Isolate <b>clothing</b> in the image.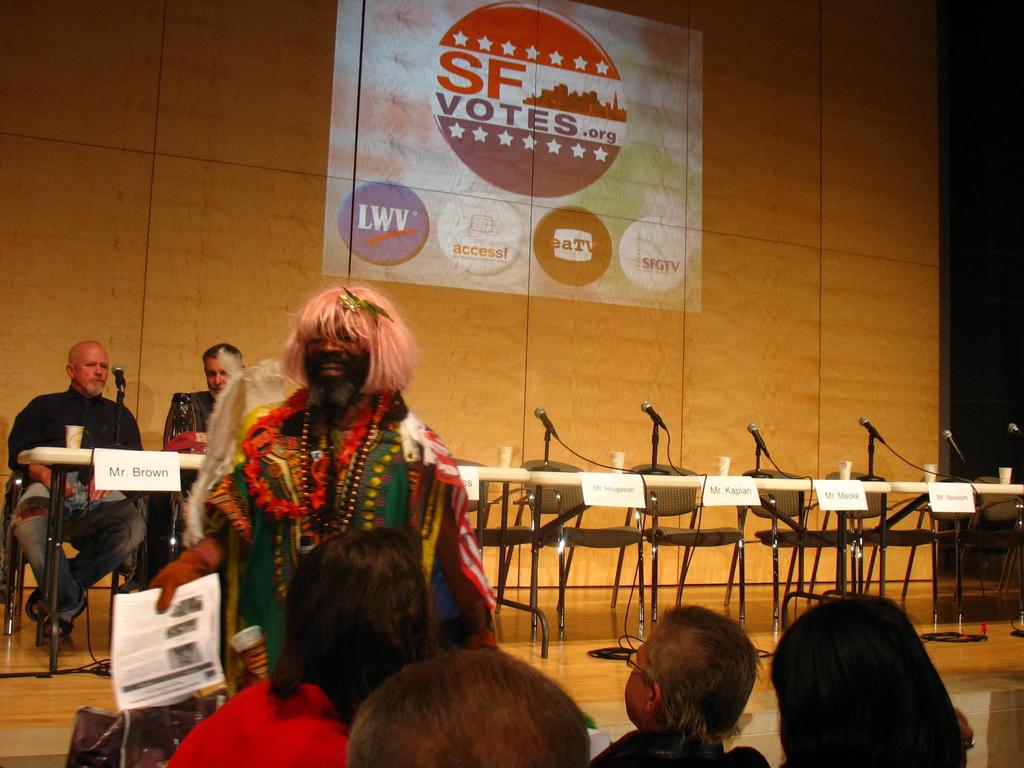
Isolated region: 160:384:220:449.
